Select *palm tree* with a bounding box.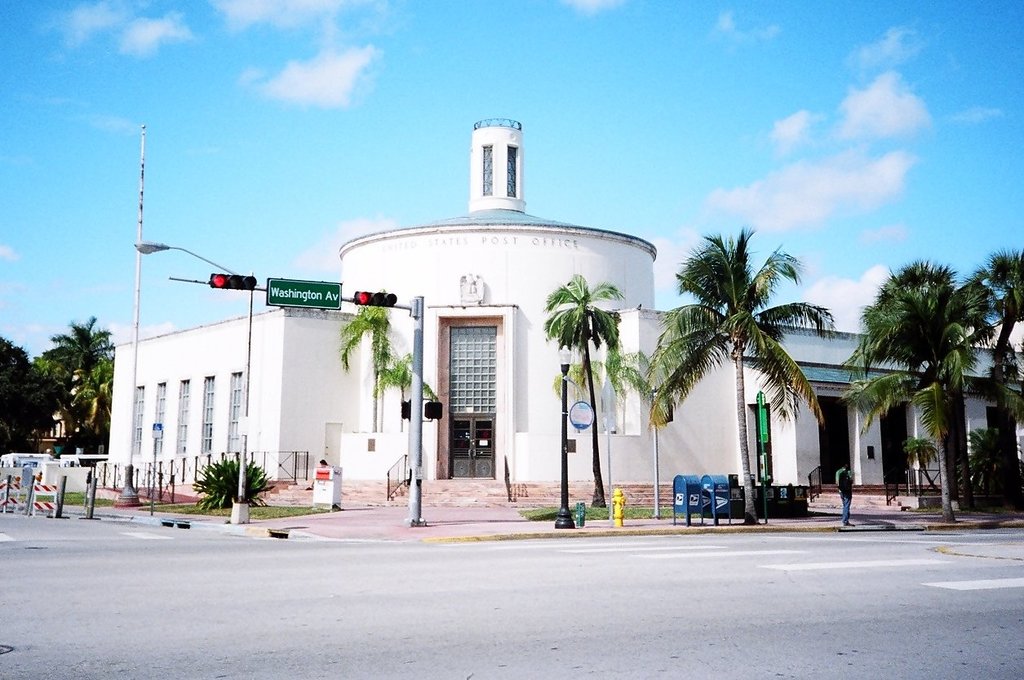
(41,316,122,442).
